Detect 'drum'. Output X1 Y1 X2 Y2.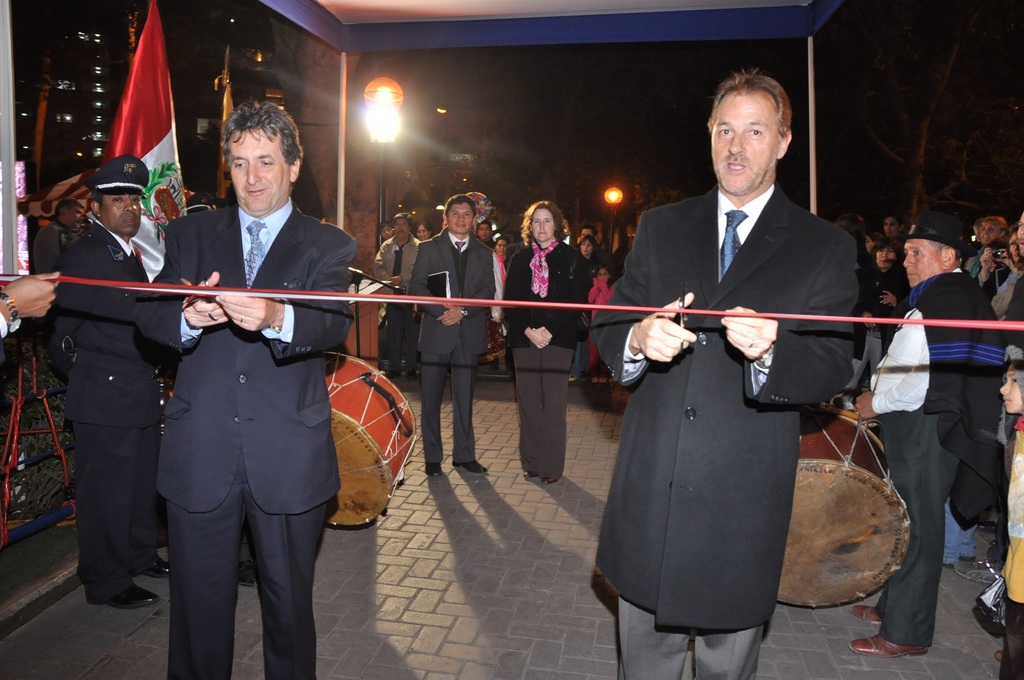
321 353 417 526.
